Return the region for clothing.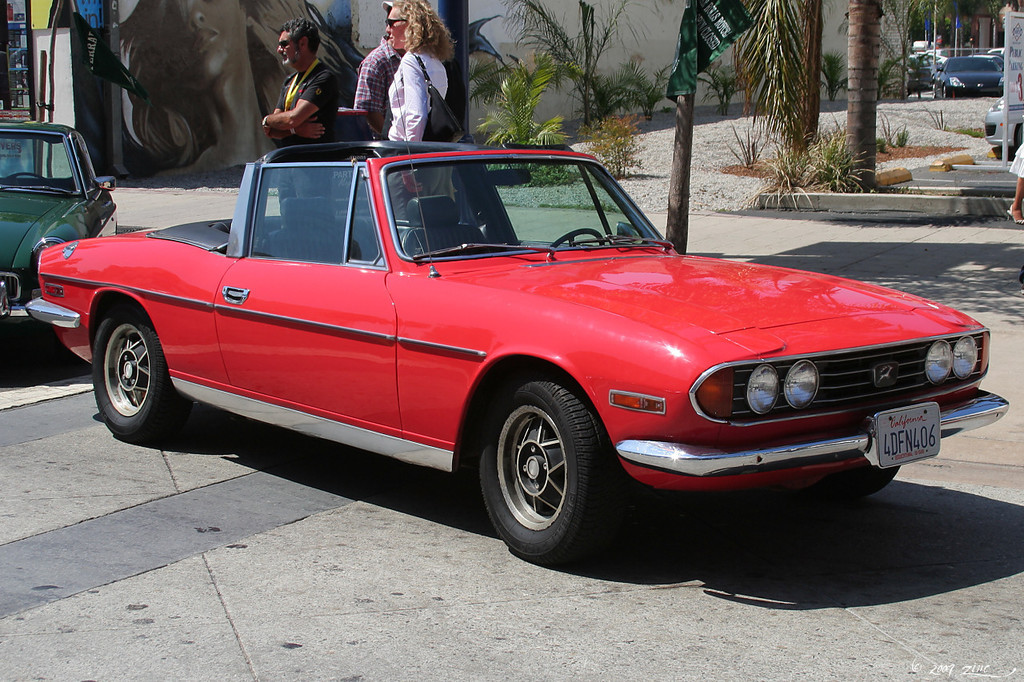
rect(349, 34, 398, 139).
